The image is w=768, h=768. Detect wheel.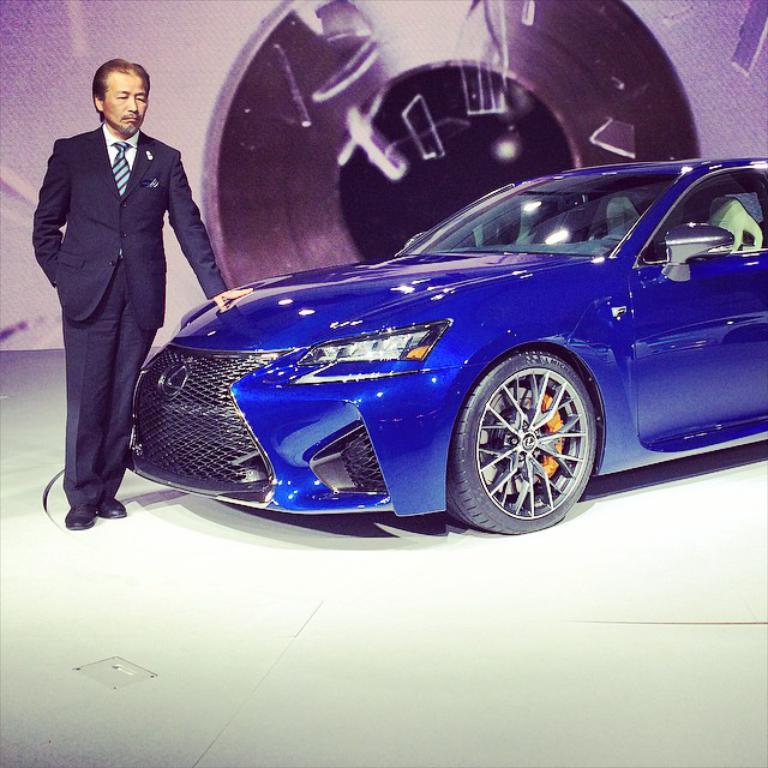
Detection: BBox(457, 340, 608, 523).
